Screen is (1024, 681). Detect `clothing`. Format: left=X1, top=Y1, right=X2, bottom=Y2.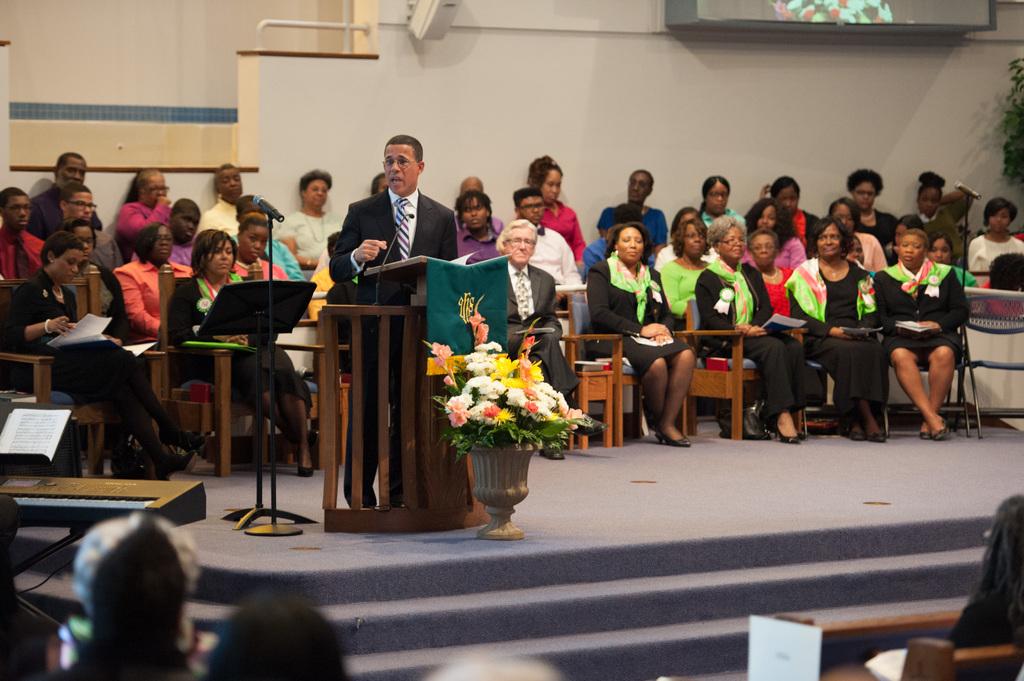
left=538, top=196, right=575, bottom=282.
